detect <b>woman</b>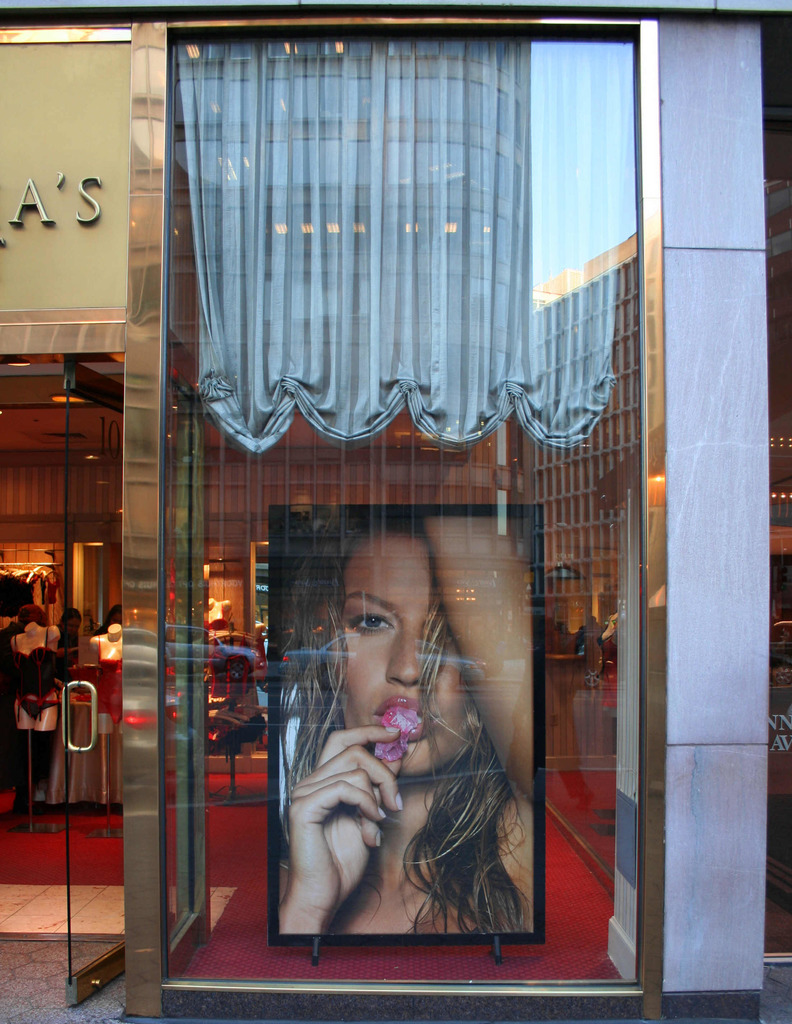
x1=270, y1=504, x2=552, y2=969
